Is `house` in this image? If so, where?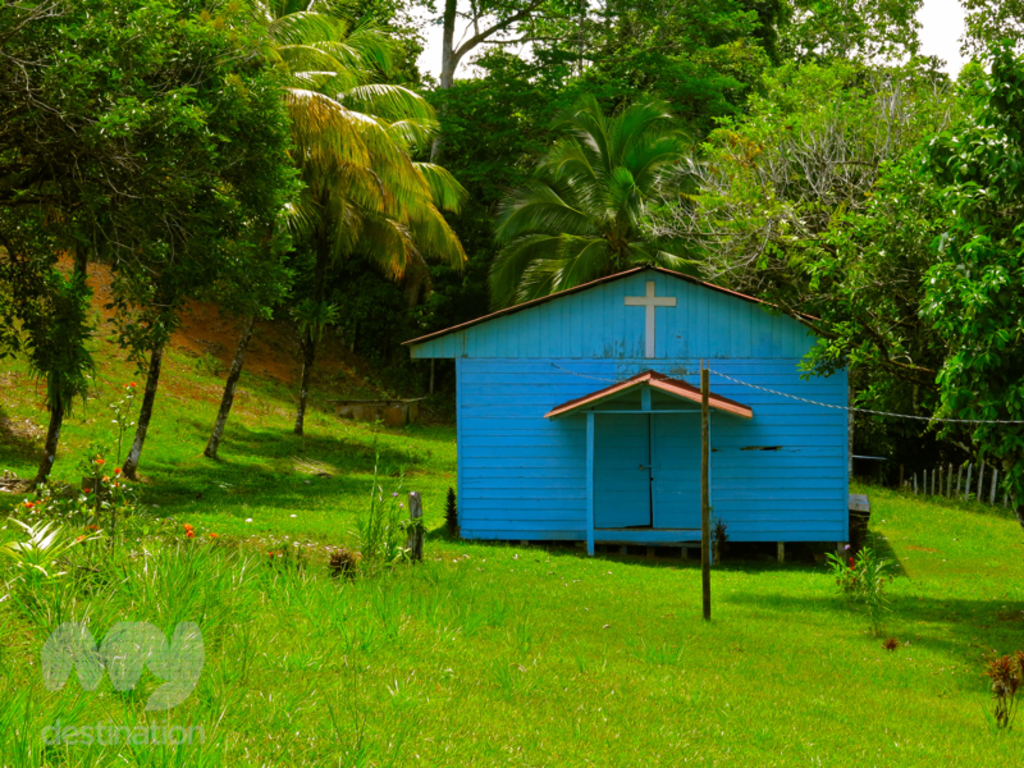
Yes, at box=[394, 255, 868, 539].
